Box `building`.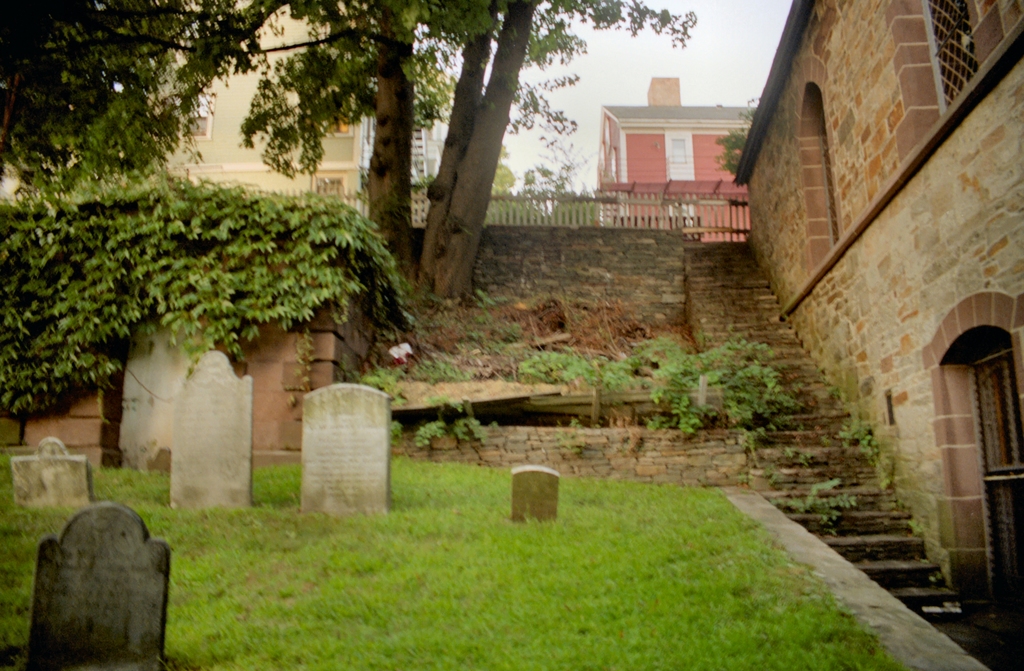
rect(1, 0, 379, 449).
